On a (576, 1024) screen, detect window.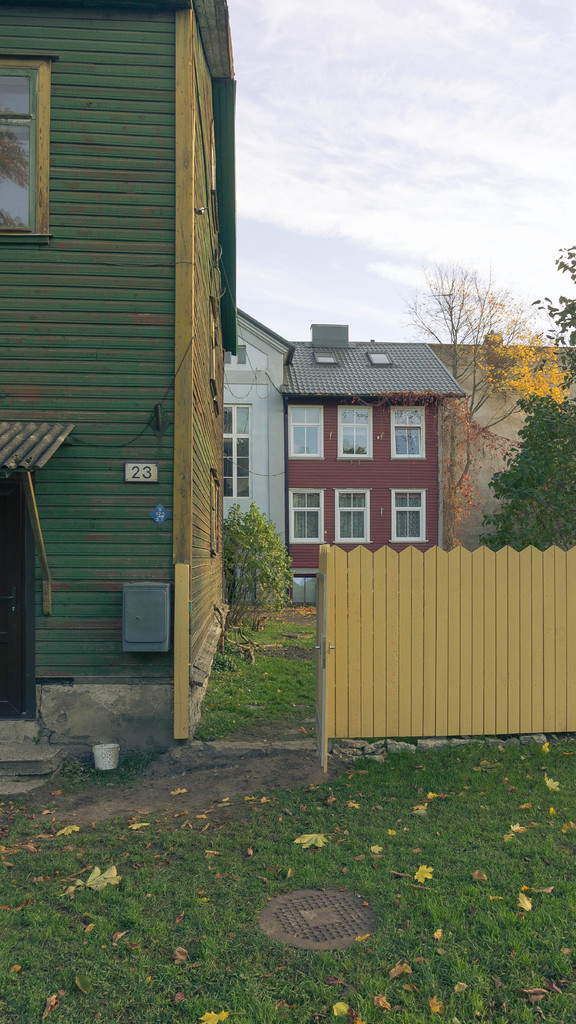
box=[397, 493, 422, 540].
